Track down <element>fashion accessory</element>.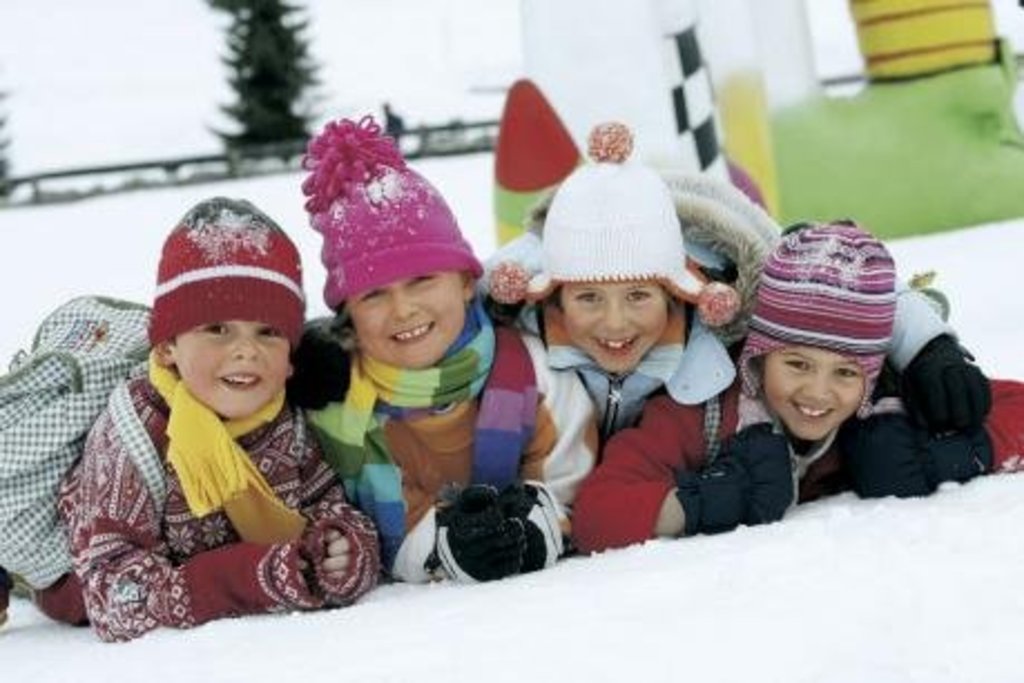
Tracked to rect(484, 121, 741, 328).
